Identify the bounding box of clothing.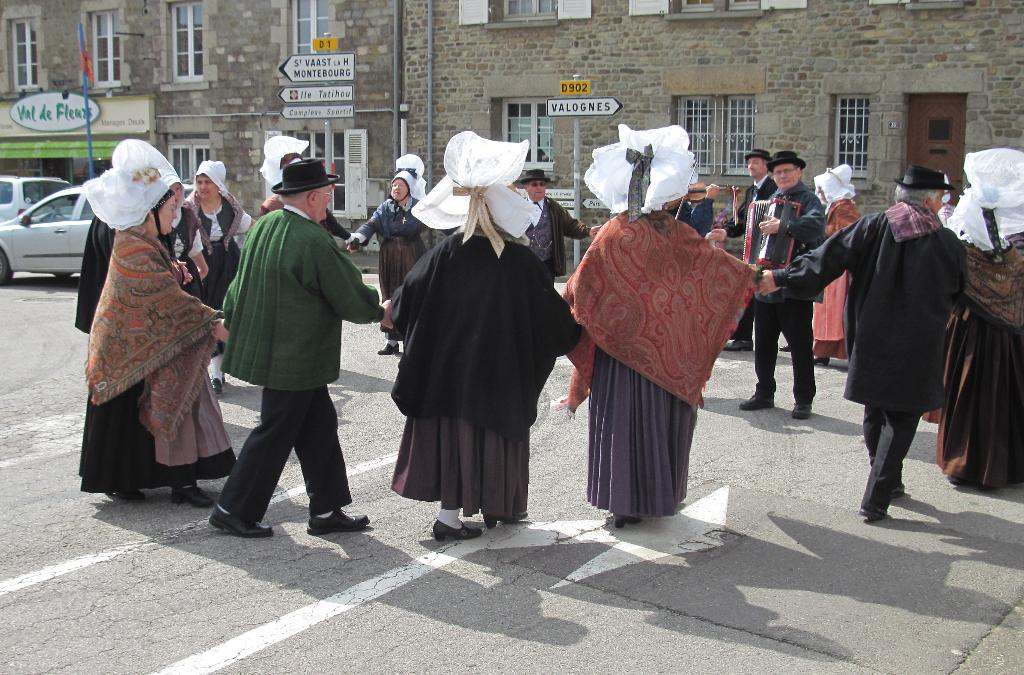
bbox=[74, 164, 201, 332].
